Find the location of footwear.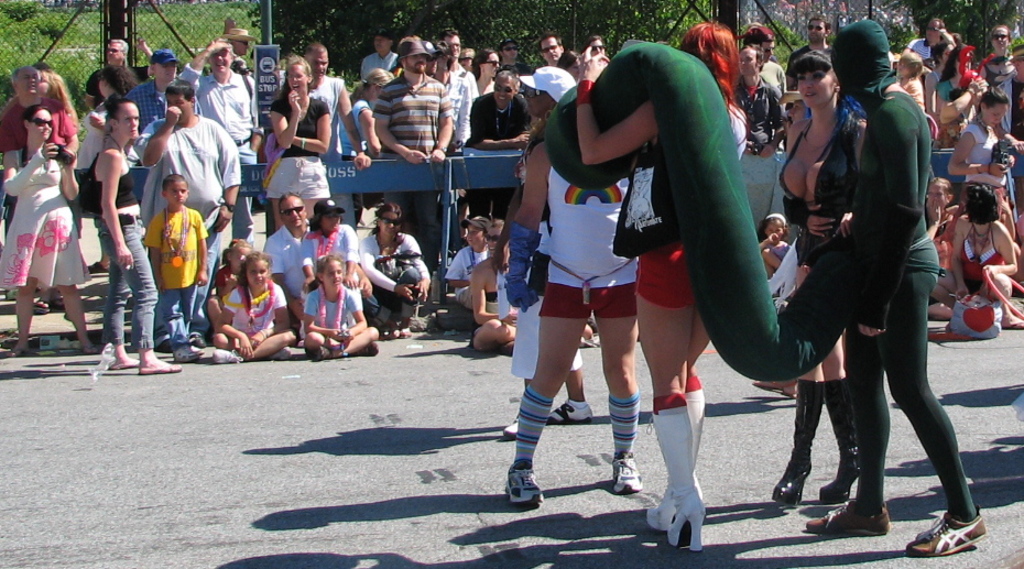
Location: bbox(174, 343, 205, 361).
